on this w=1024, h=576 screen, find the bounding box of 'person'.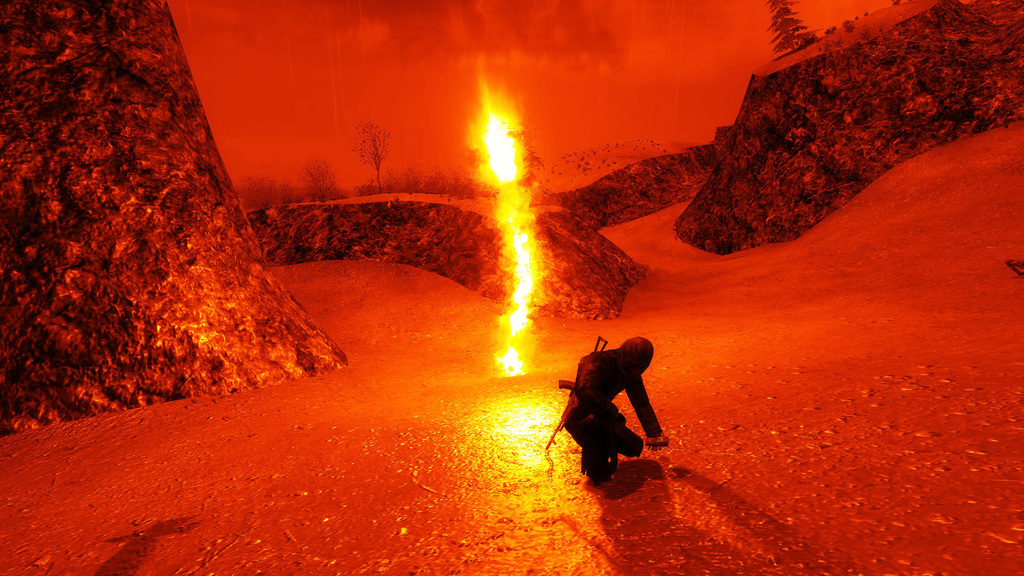
Bounding box: locate(561, 316, 667, 482).
